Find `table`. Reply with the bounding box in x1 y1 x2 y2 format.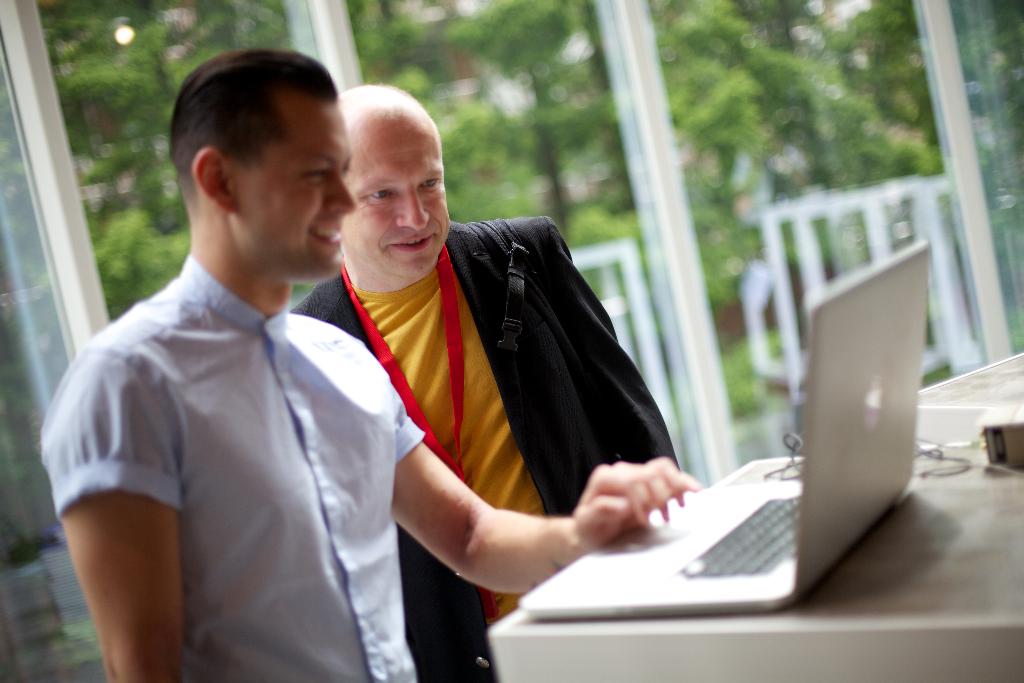
489 350 1023 682.
